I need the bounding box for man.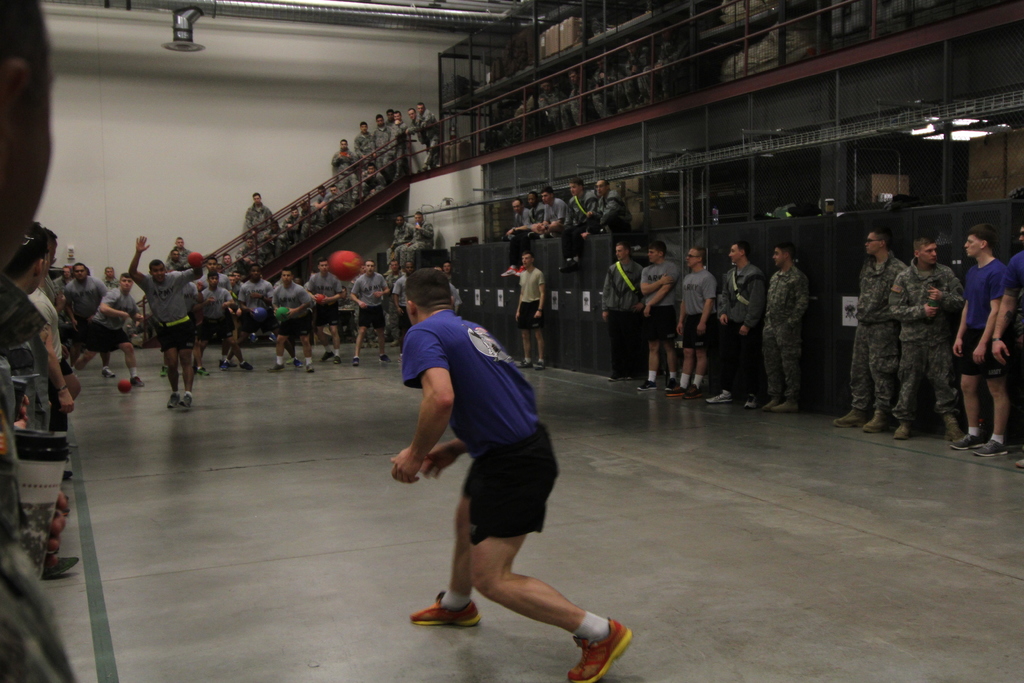
Here it is: region(572, 176, 597, 240).
